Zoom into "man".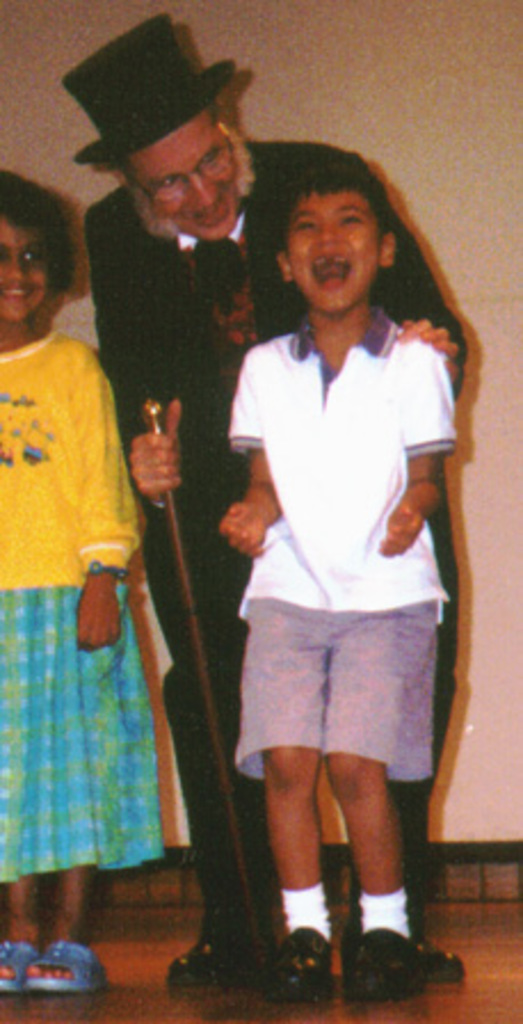
Zoom target: 71 2 473 978.
